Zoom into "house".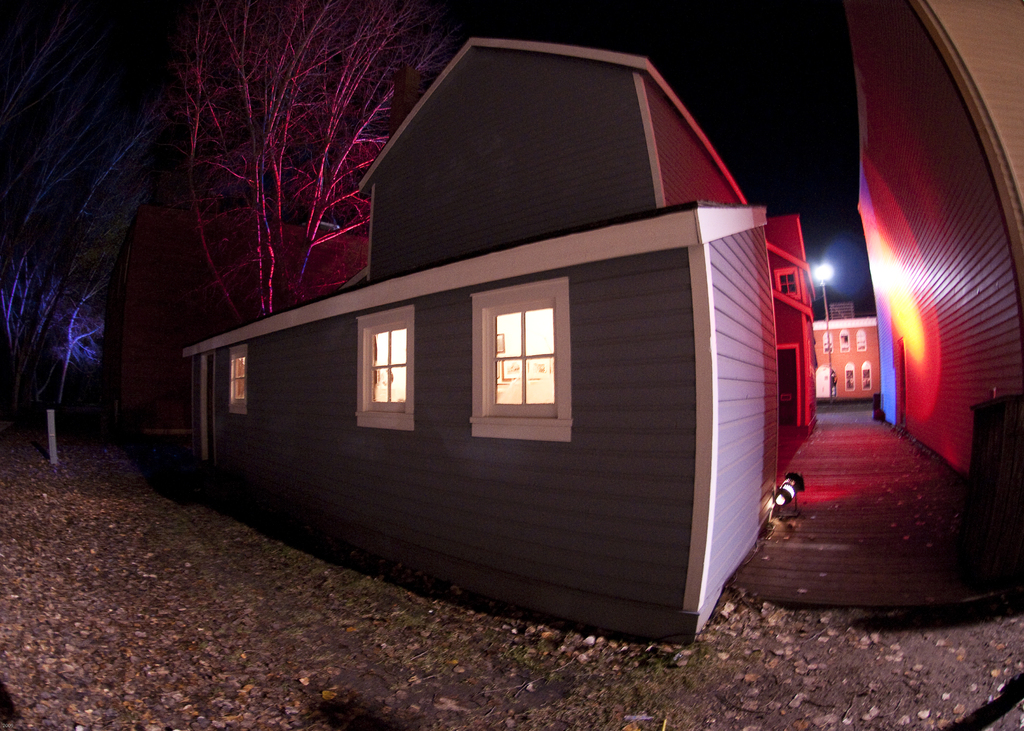
Zoom target: box=[799, 284, 896, 409].
